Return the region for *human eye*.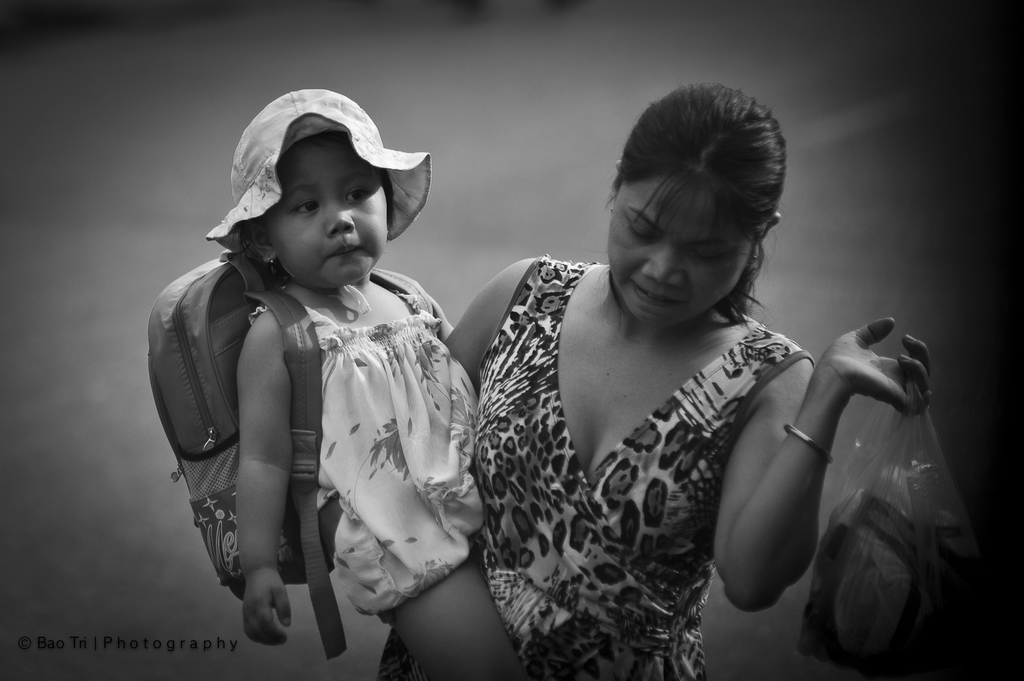
box(292, 194, 319, 219).
